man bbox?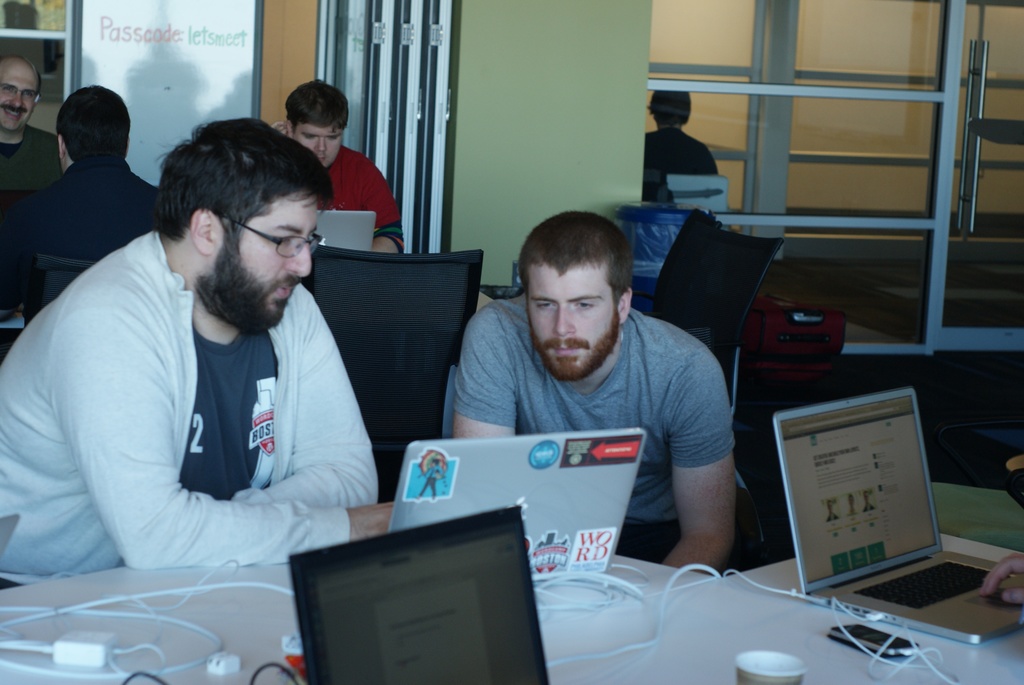
{"left": 28, "top": 114, "right": 399, "bottom": 595}
